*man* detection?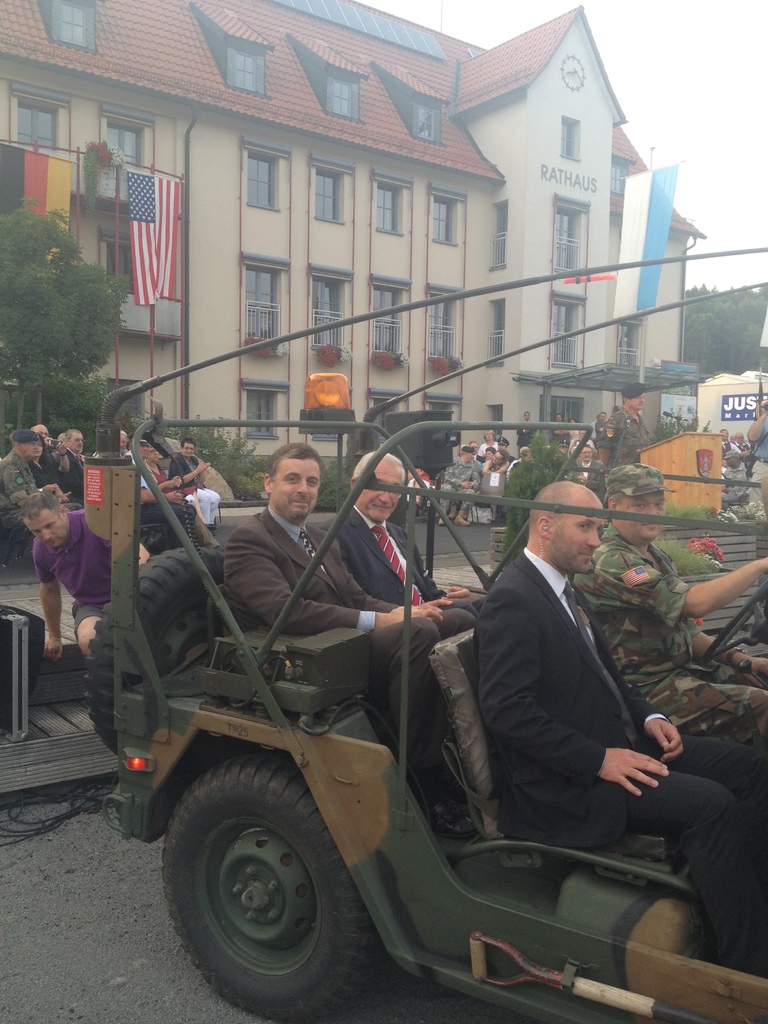
region(439, 447, 477, 534)
